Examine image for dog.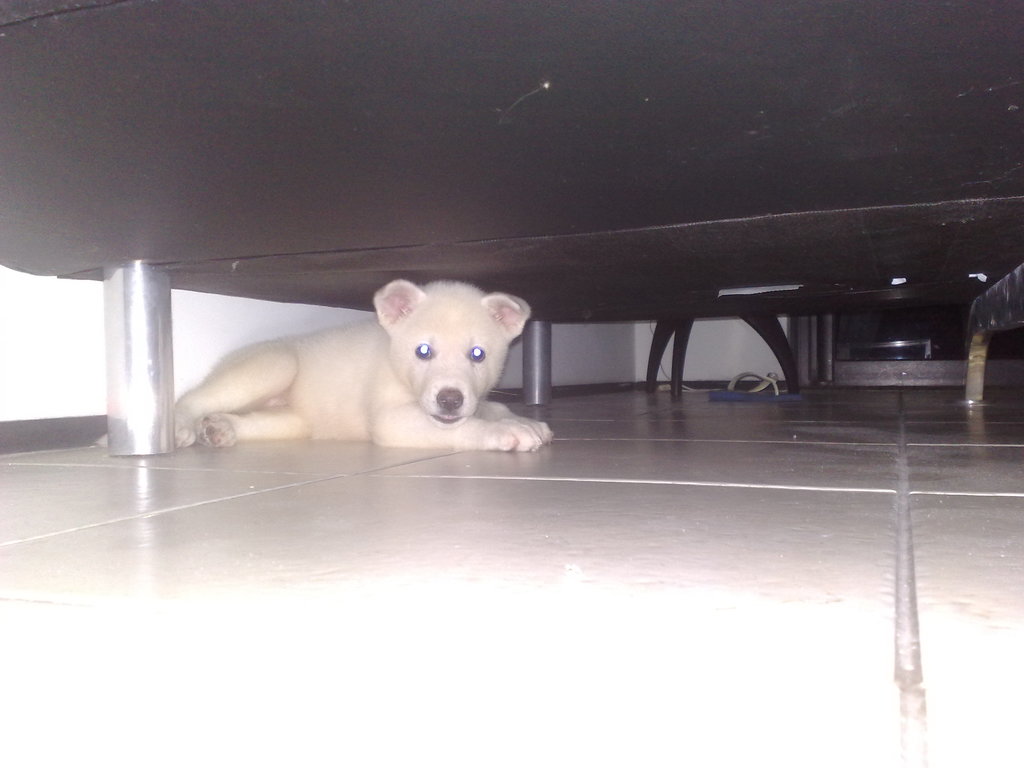
Examination result: [left=95, top=281, right=551, bottom=455].
